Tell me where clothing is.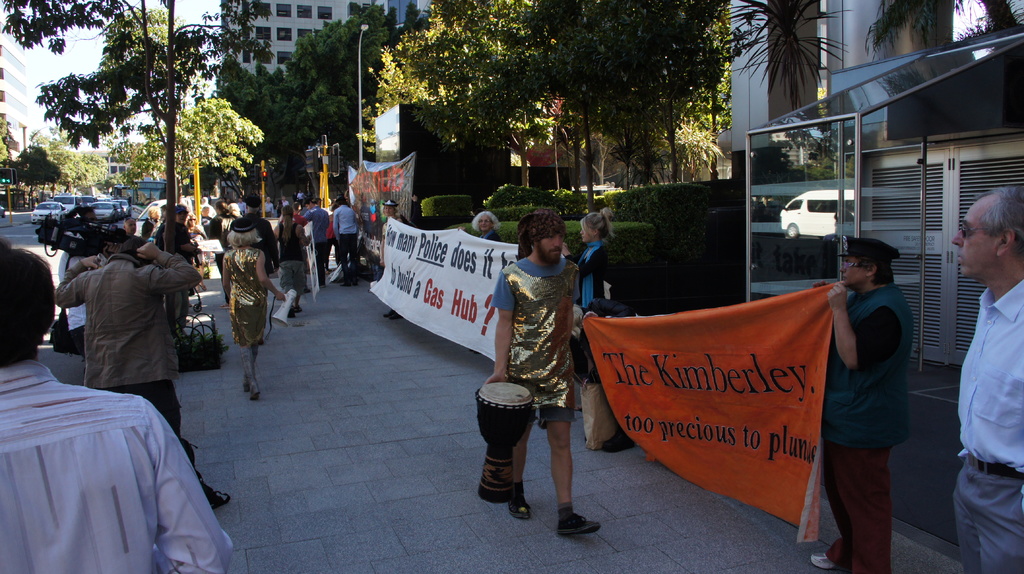
clothing is at 948 275 1023 573.
